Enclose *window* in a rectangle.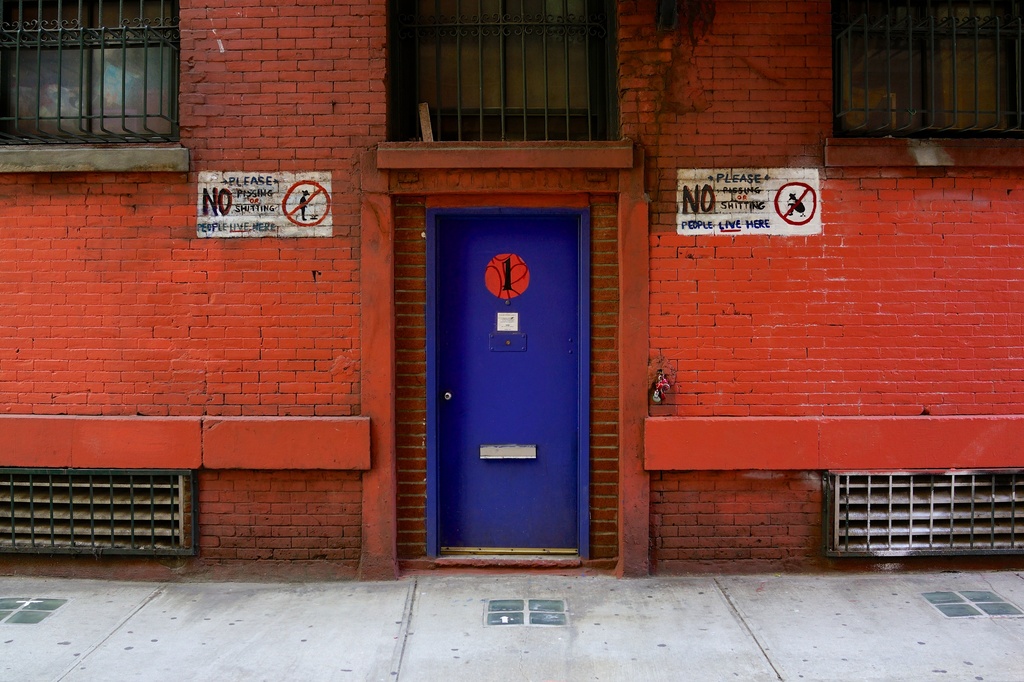
<box>375,0,634,169</box>.
